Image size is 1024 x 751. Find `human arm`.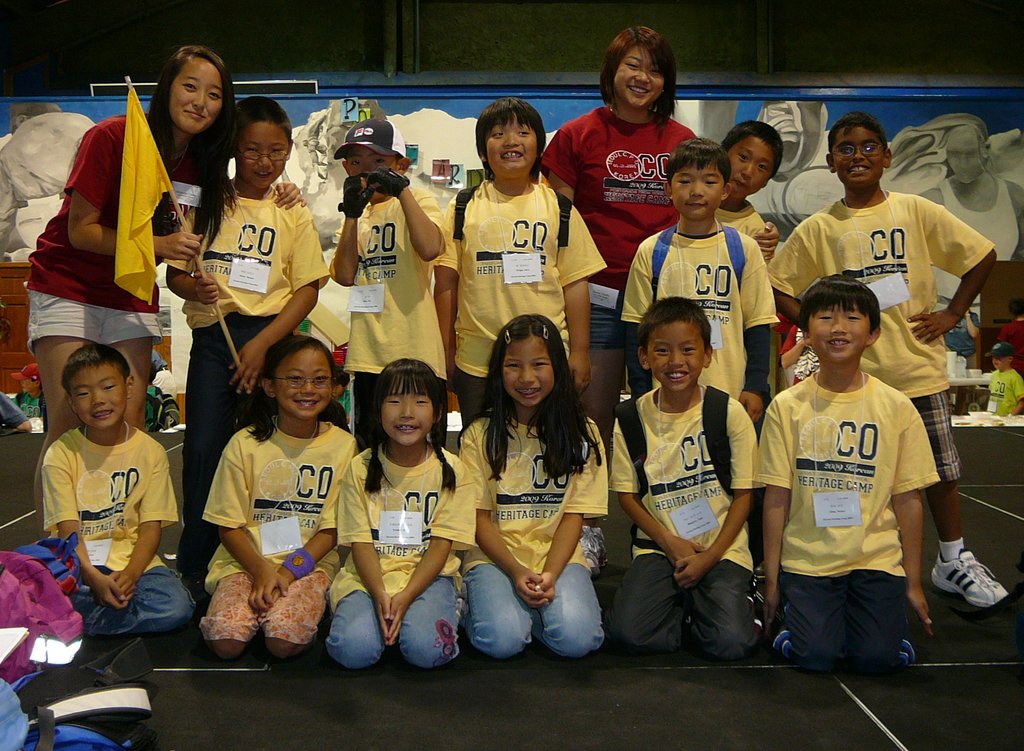
[left=223, top=202, right=333, bottom=392].
